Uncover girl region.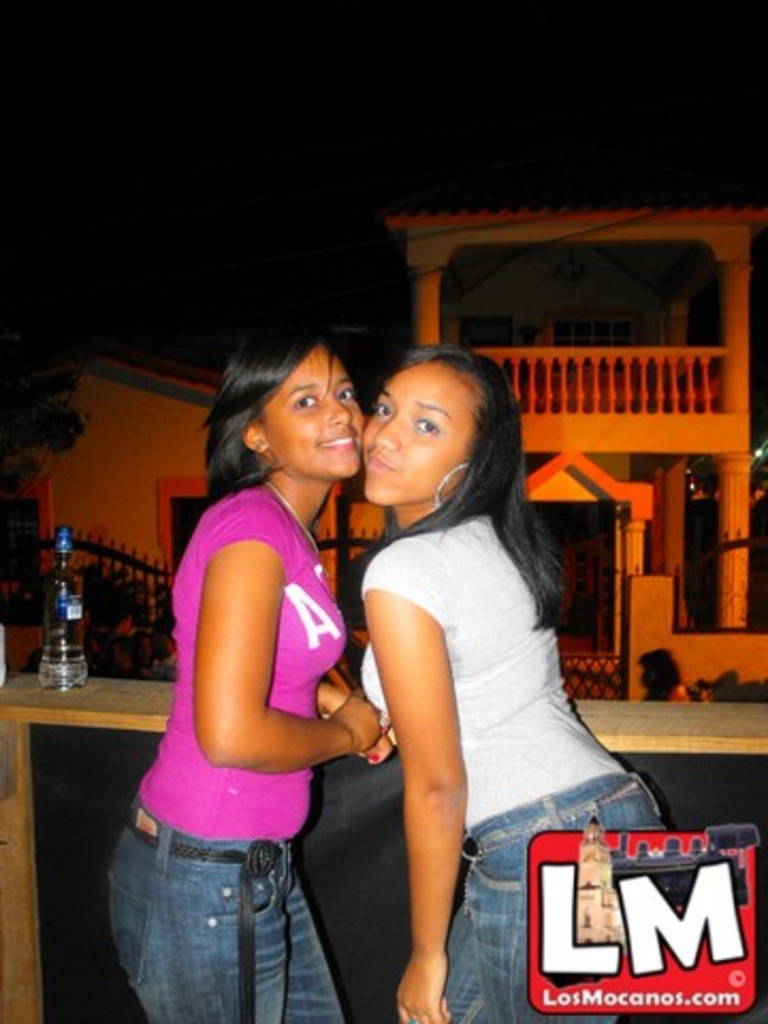
Uncovered: [358, 341, 668, 1022].
